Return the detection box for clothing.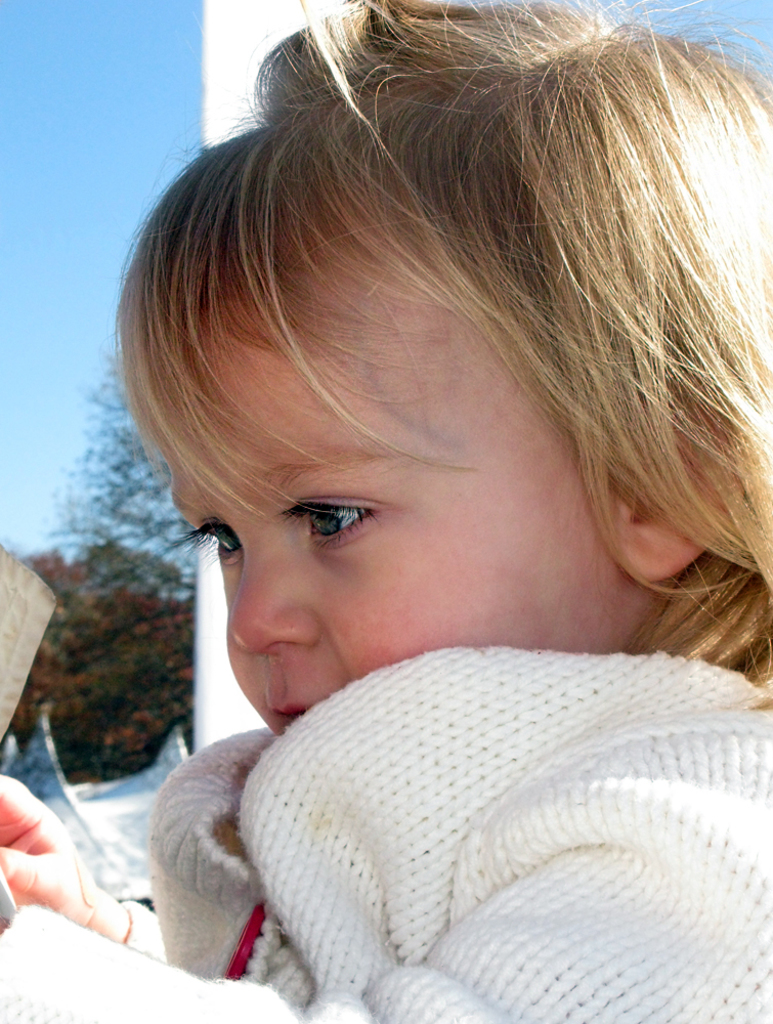
BBox(180, 601, 758, 1018).
